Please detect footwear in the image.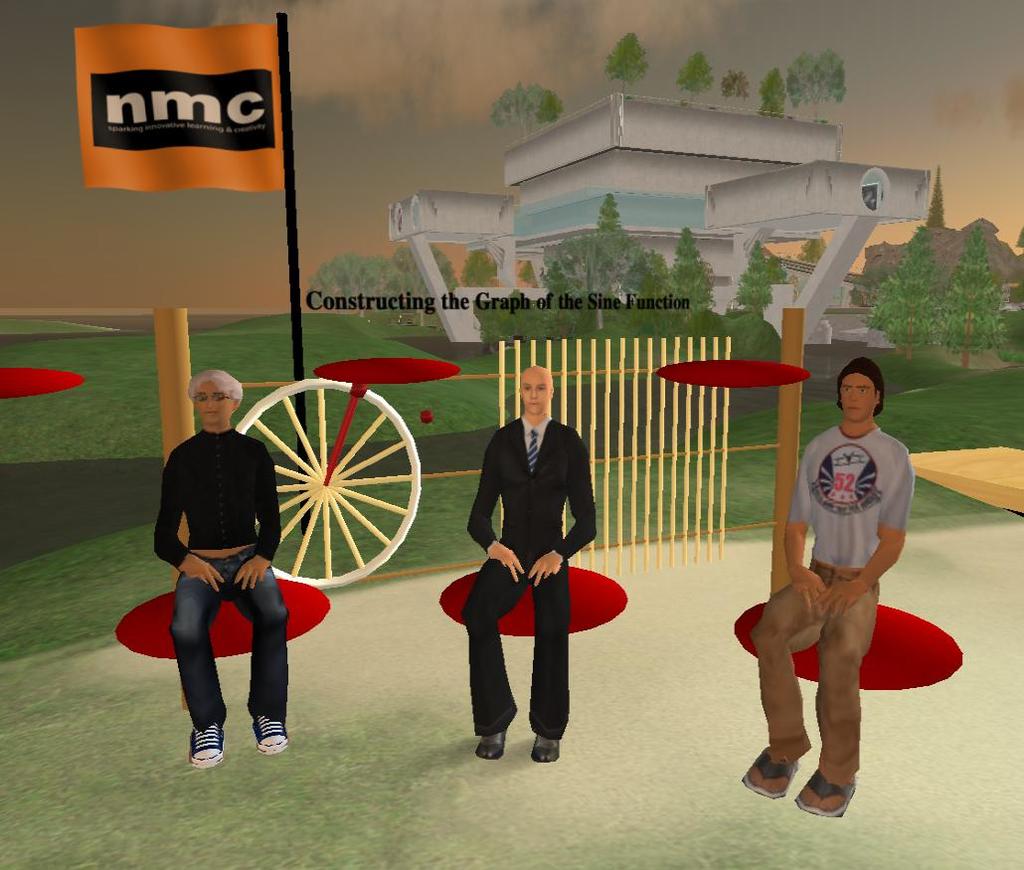
Rect(186, 721, 218, 774).
